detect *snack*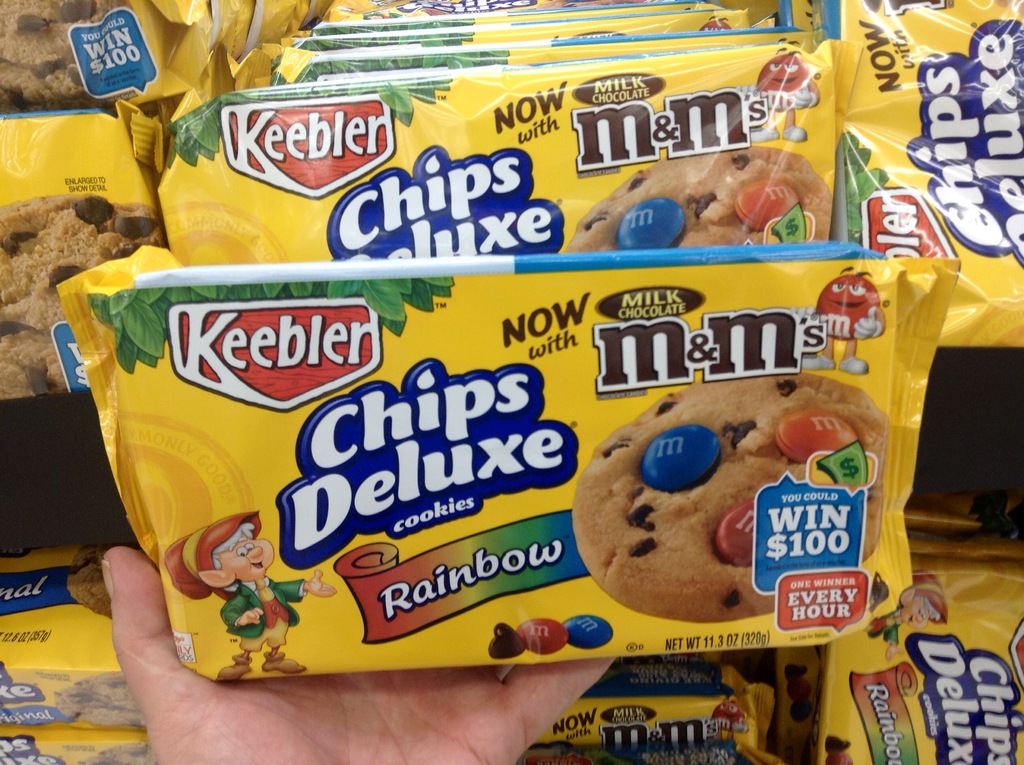
x1=565, y1=145, x2=830, y2=254
